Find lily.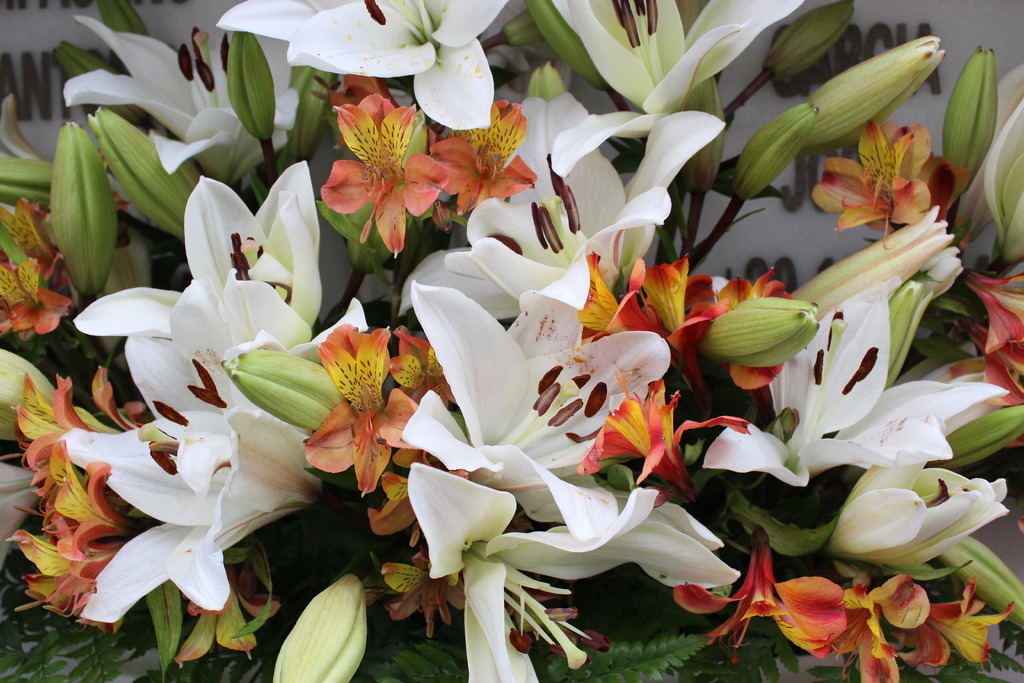
l=72, t=159, r=339, b=349.
